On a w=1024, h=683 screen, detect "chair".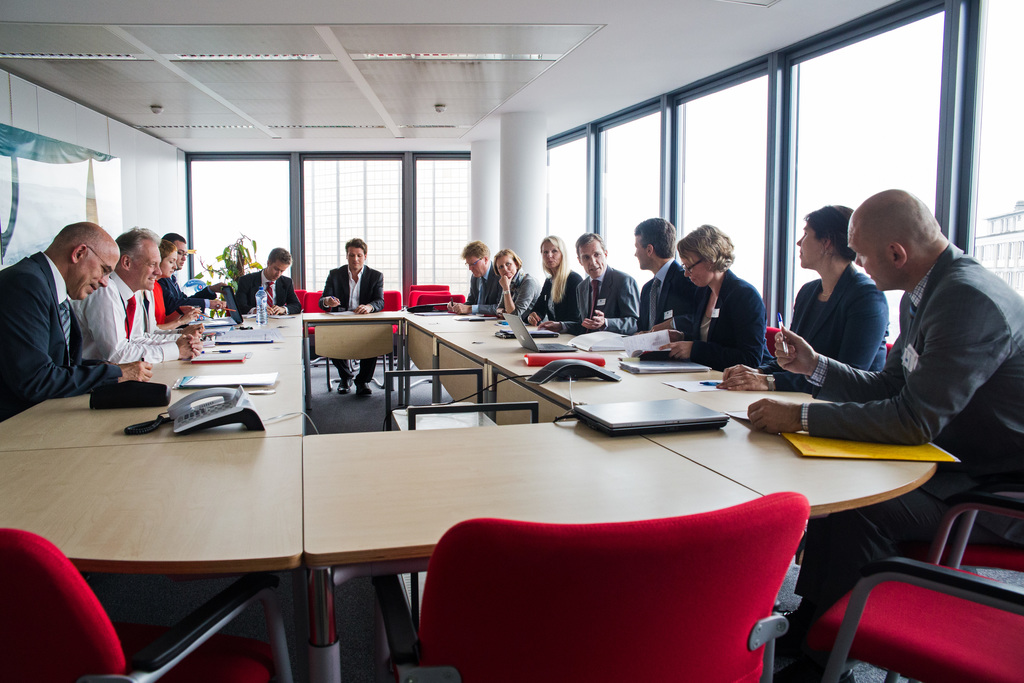
select_region(324, 288, 404, 390).
